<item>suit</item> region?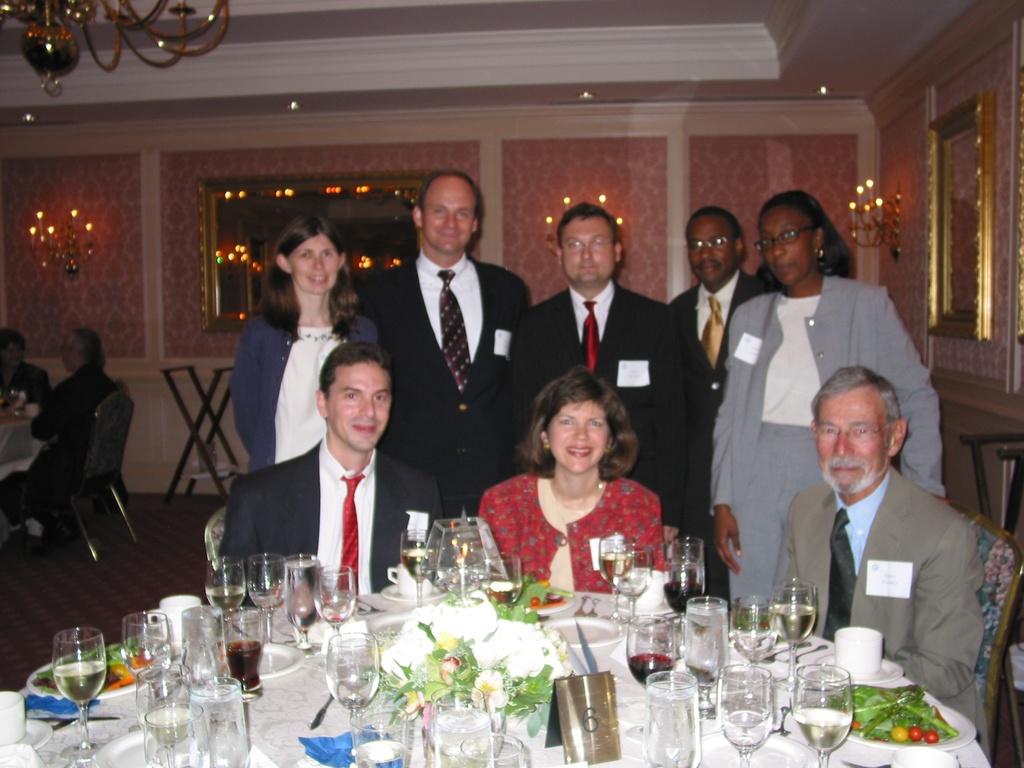
l=669, t=264, r=768, b=491
